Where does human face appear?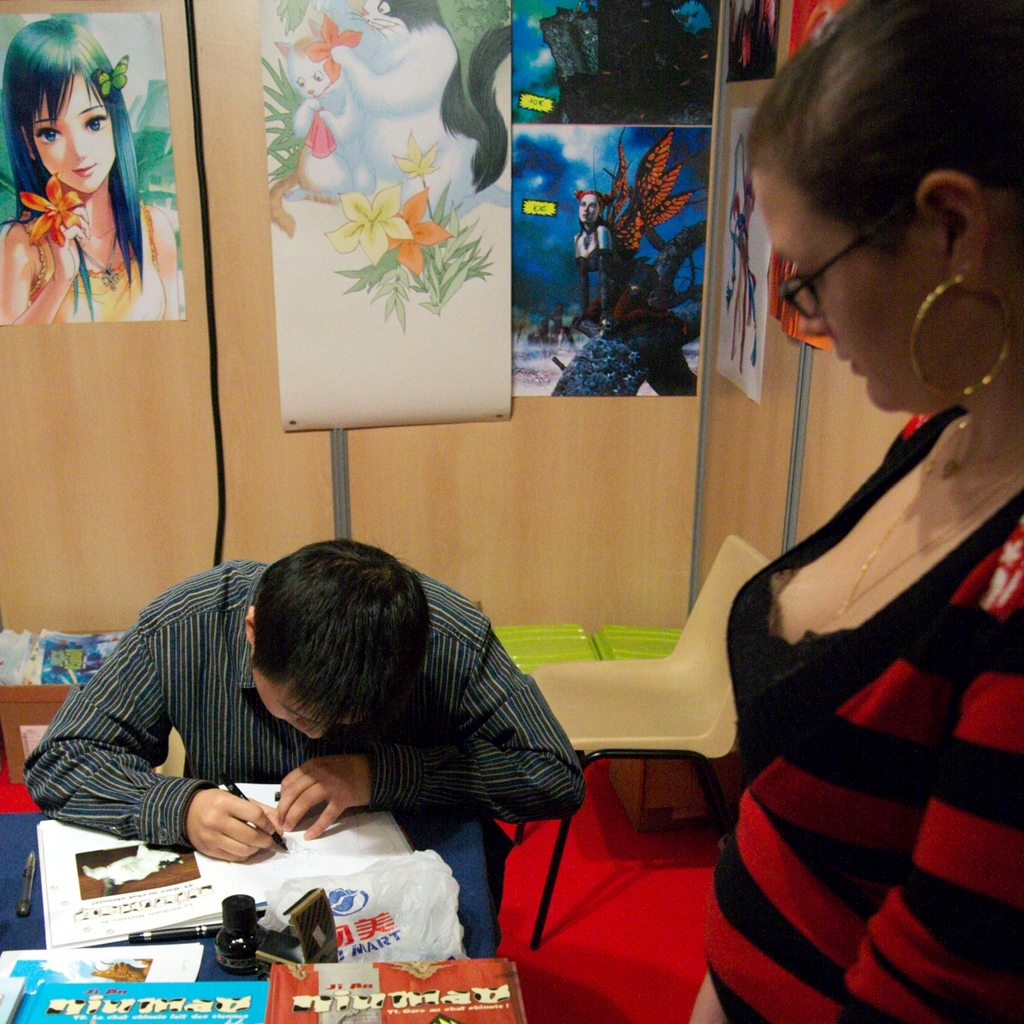
Appears at BBox(256, 674, 349, 742).
